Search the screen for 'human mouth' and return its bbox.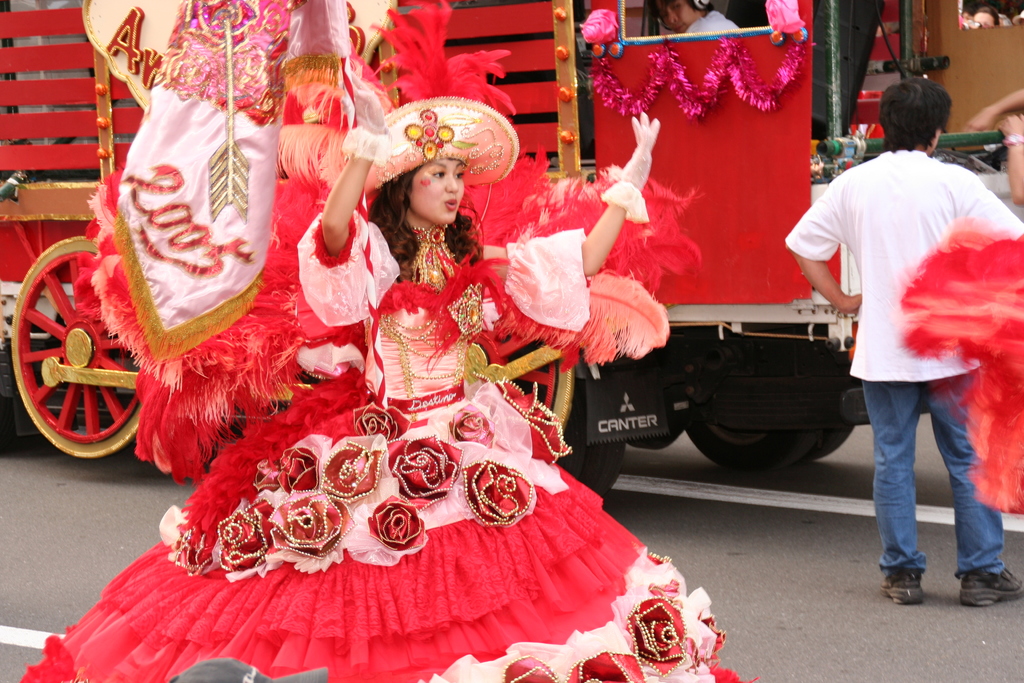
Found: 676 22 684 31.
